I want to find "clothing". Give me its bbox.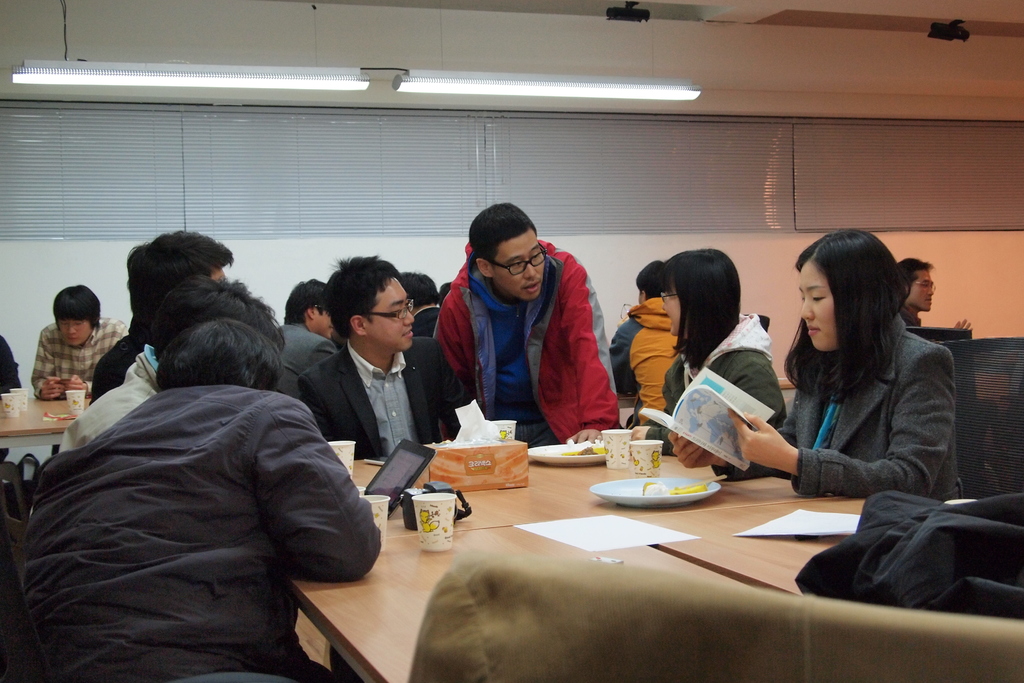
bbox=(627, 299, 685, 419).
